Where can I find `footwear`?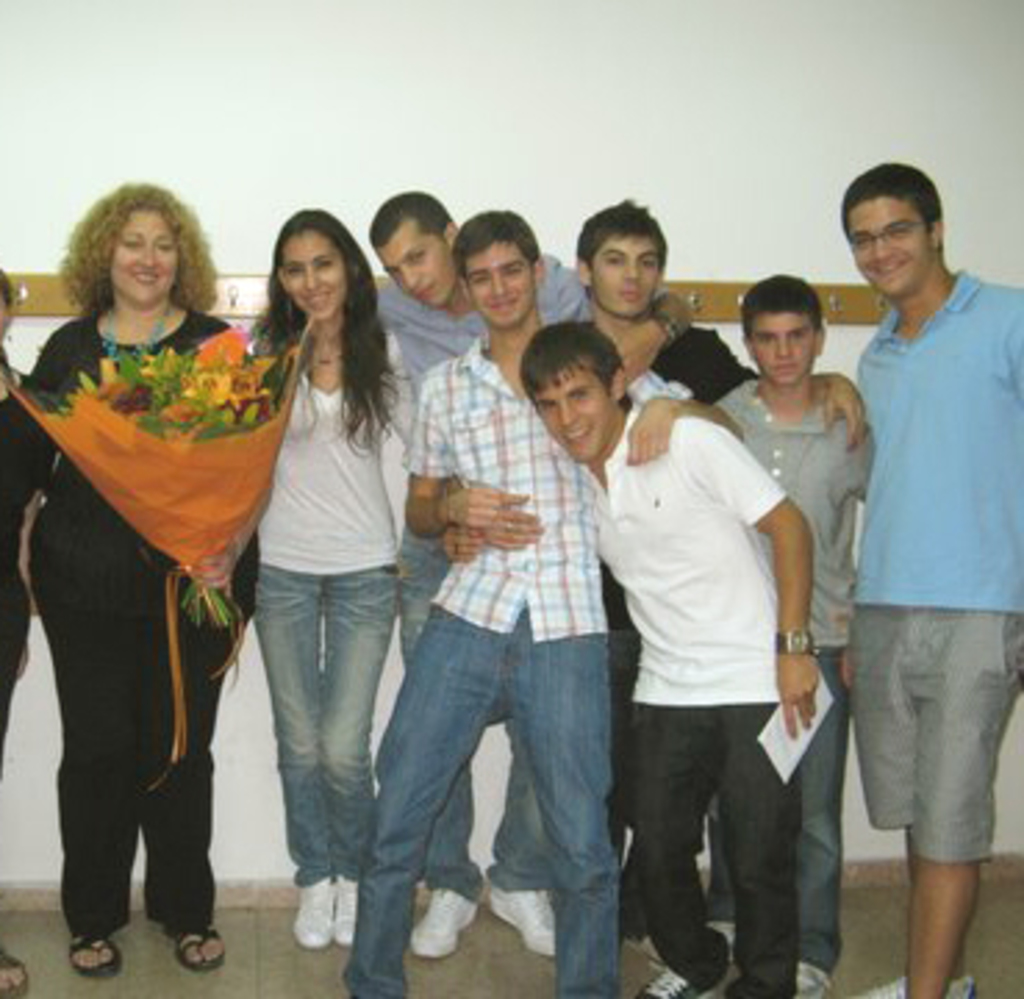
You can find it at x1=785, y1=963, x2=846, y2=996.
